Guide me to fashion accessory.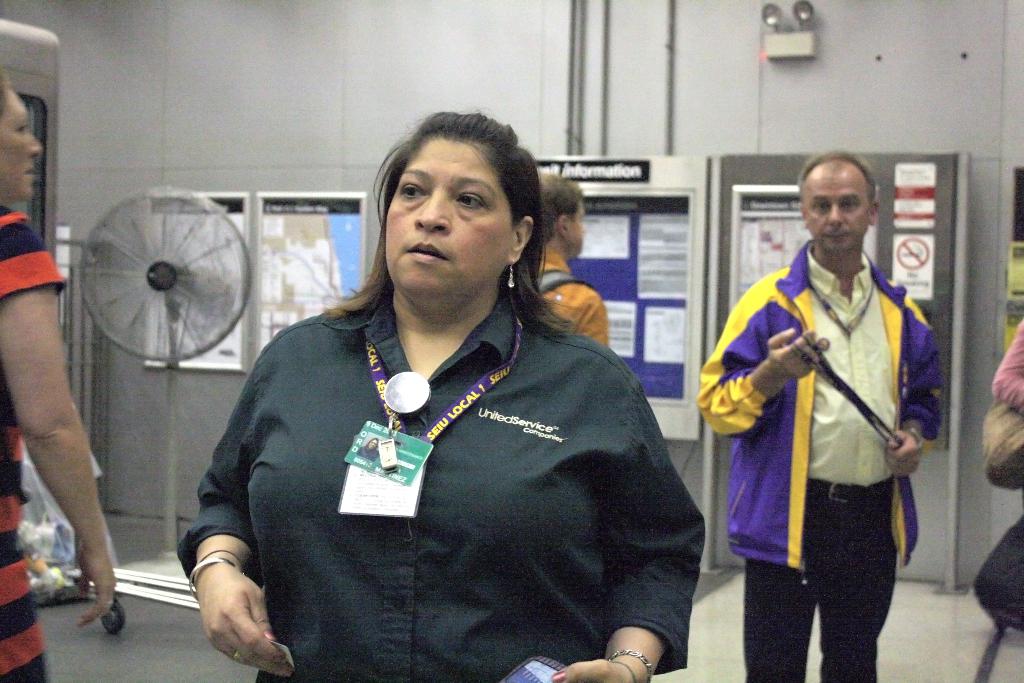
Guidance: <region>804, 475, 895, 502</region>.
